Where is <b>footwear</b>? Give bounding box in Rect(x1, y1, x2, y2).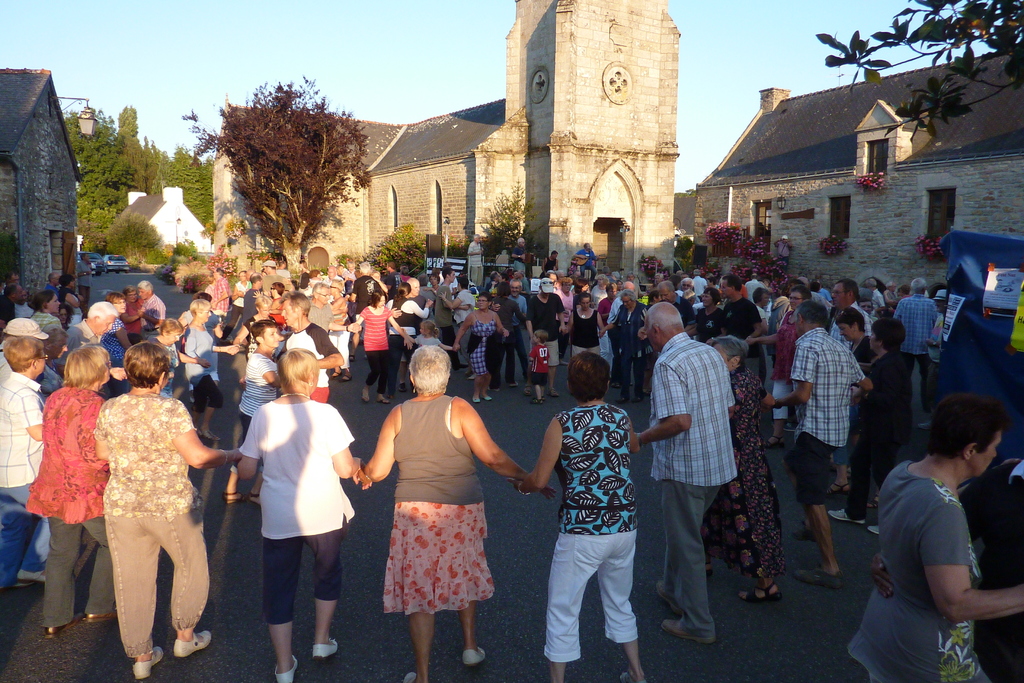
Rect(531, 394, 545, 408).
